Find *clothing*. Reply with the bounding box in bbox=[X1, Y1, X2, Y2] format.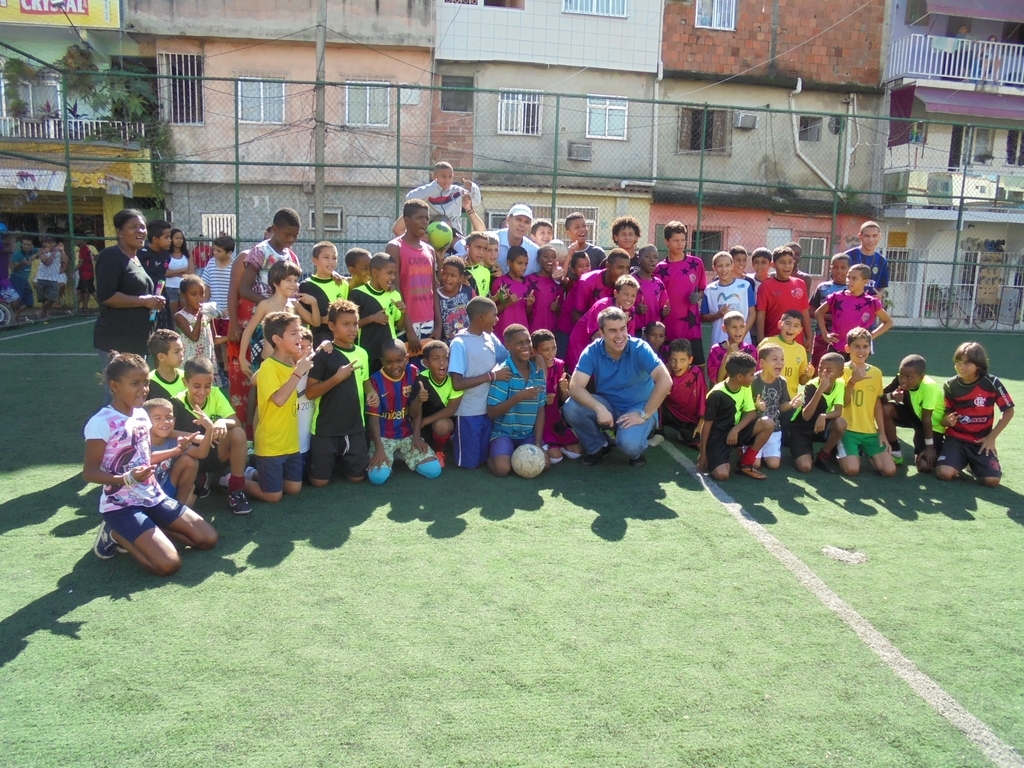
bbox=[254, 357, 300, 491].
